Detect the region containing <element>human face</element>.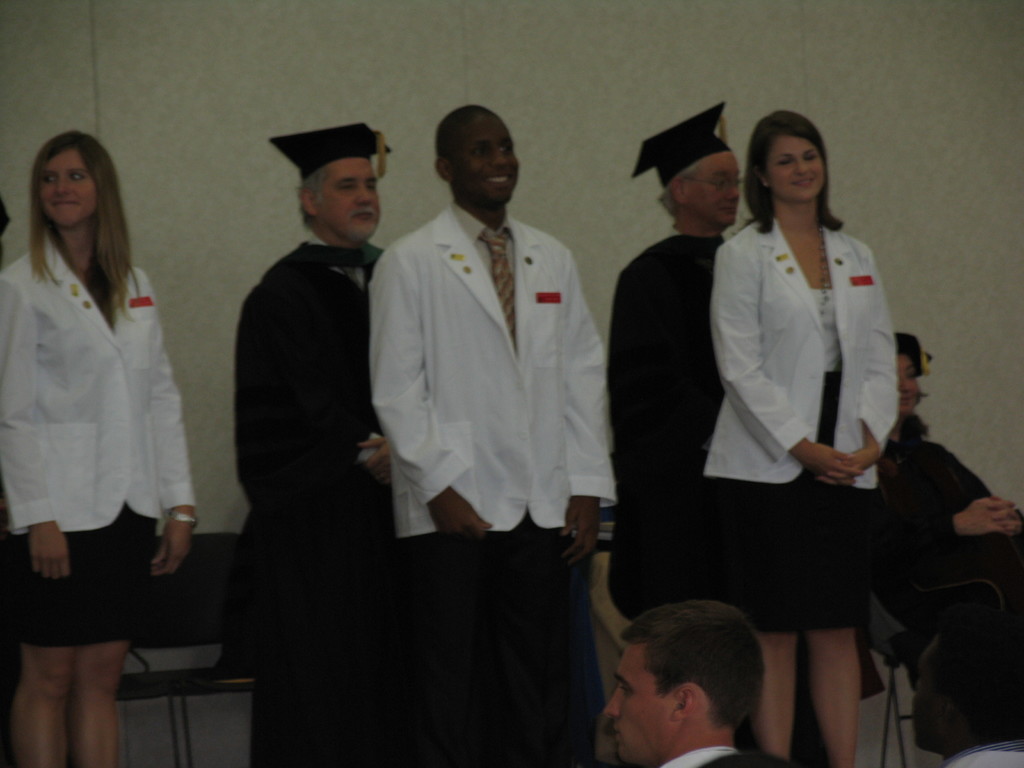
899/351/919/417.
